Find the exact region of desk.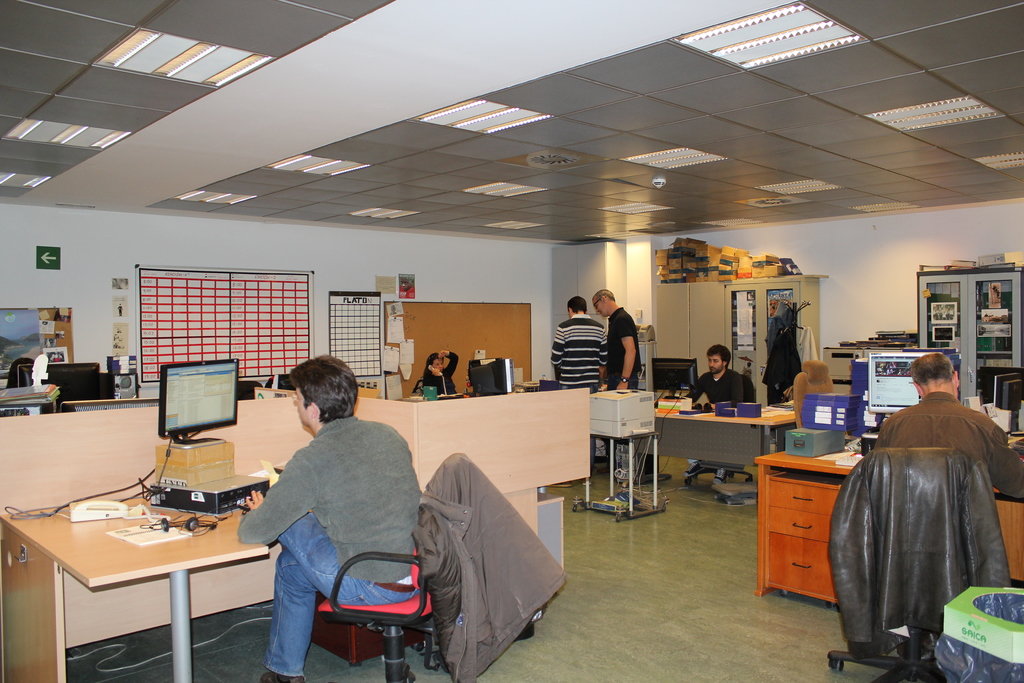
Exact region: bbox=[13, 454, 307, 678].
